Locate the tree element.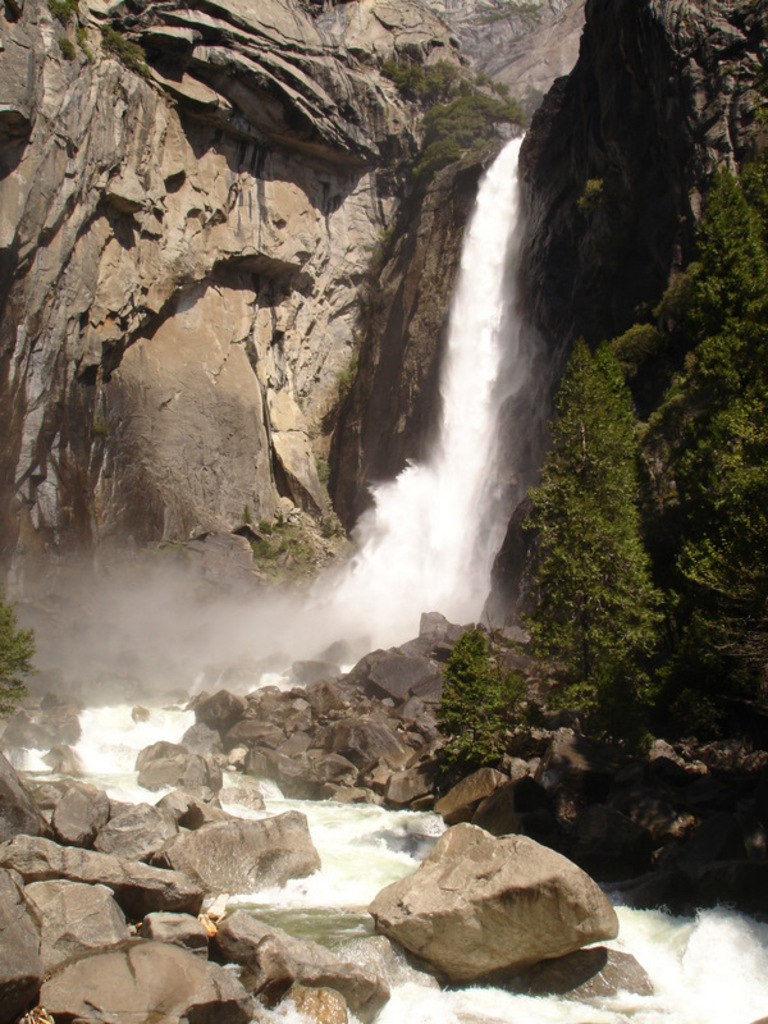
Element bbox: (426,630,520,787).
